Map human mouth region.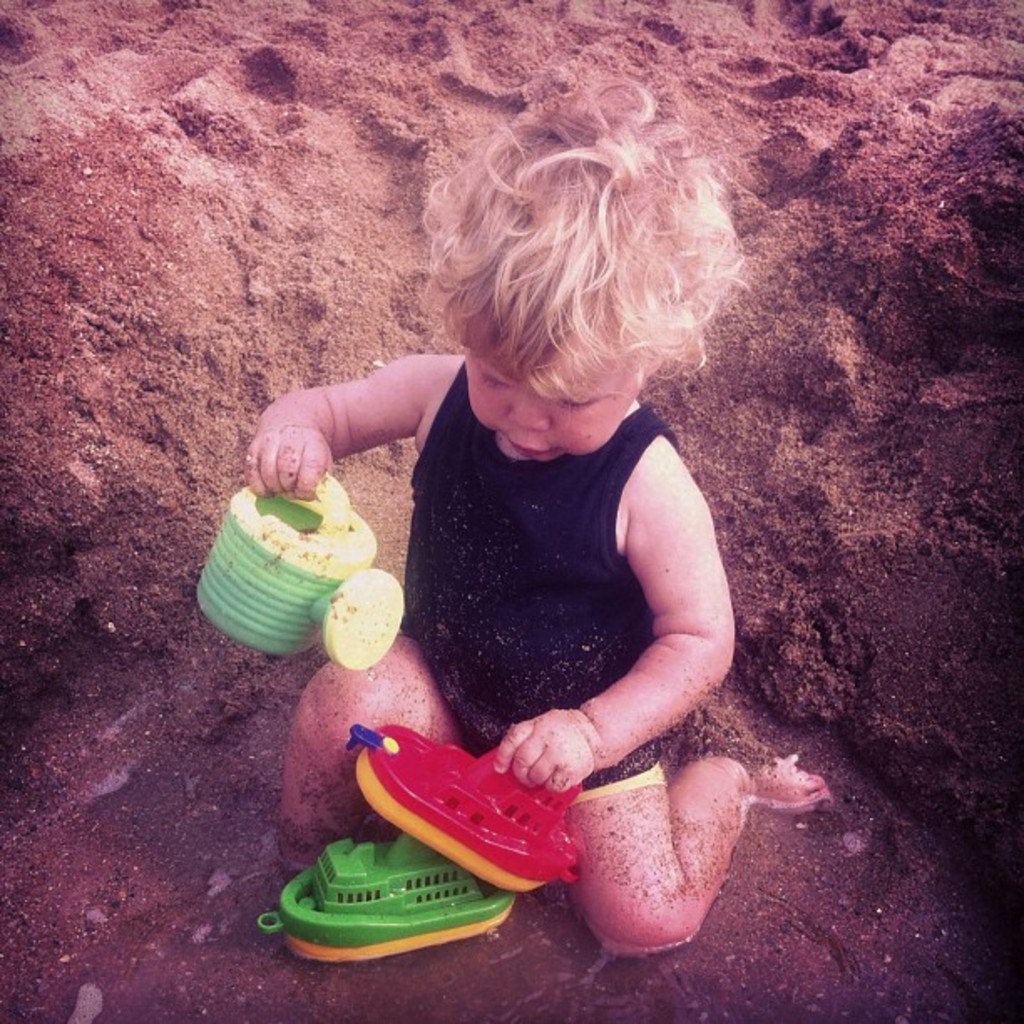
Mapped to 500 430 552 455.
